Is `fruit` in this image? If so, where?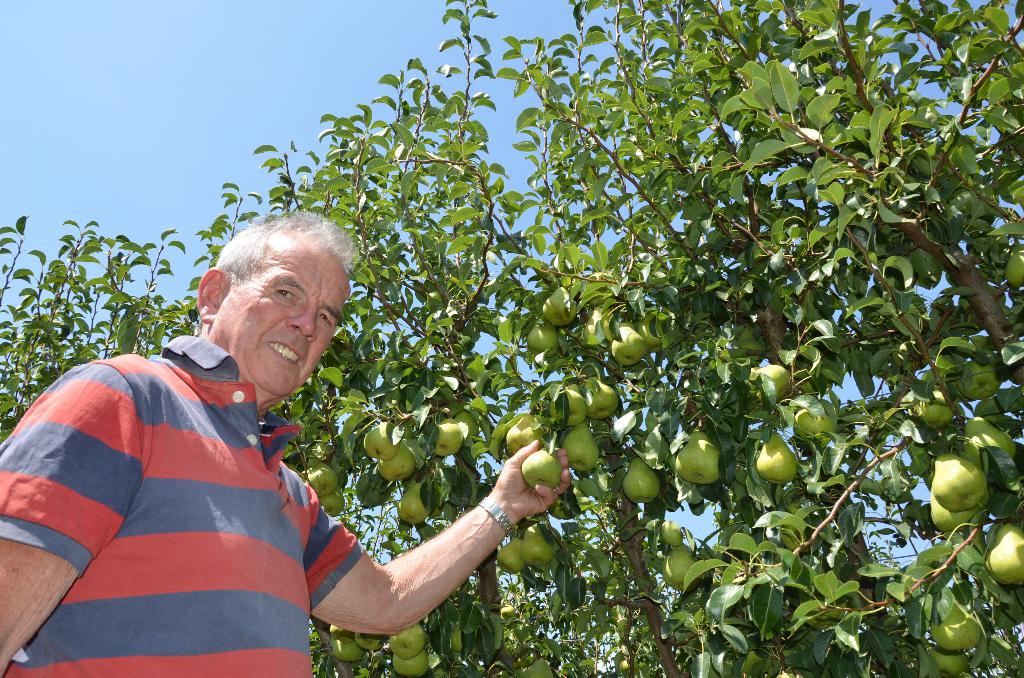
Yes, at <region>934, 590, 981, 654</region>.
